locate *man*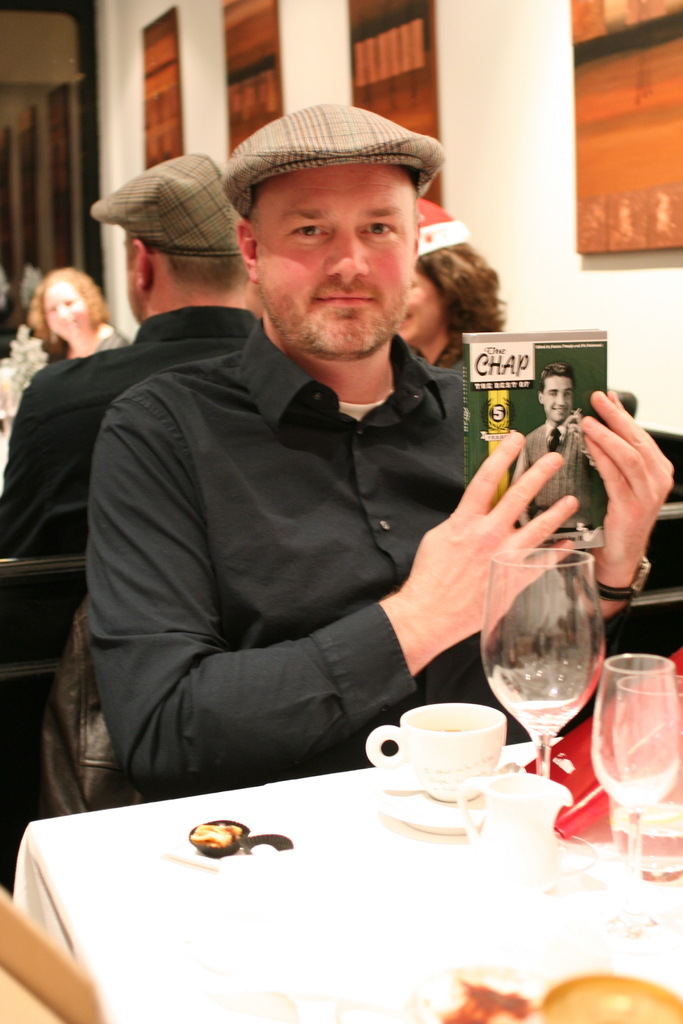
<bbox>85, 107, 677, 793</bbox>
